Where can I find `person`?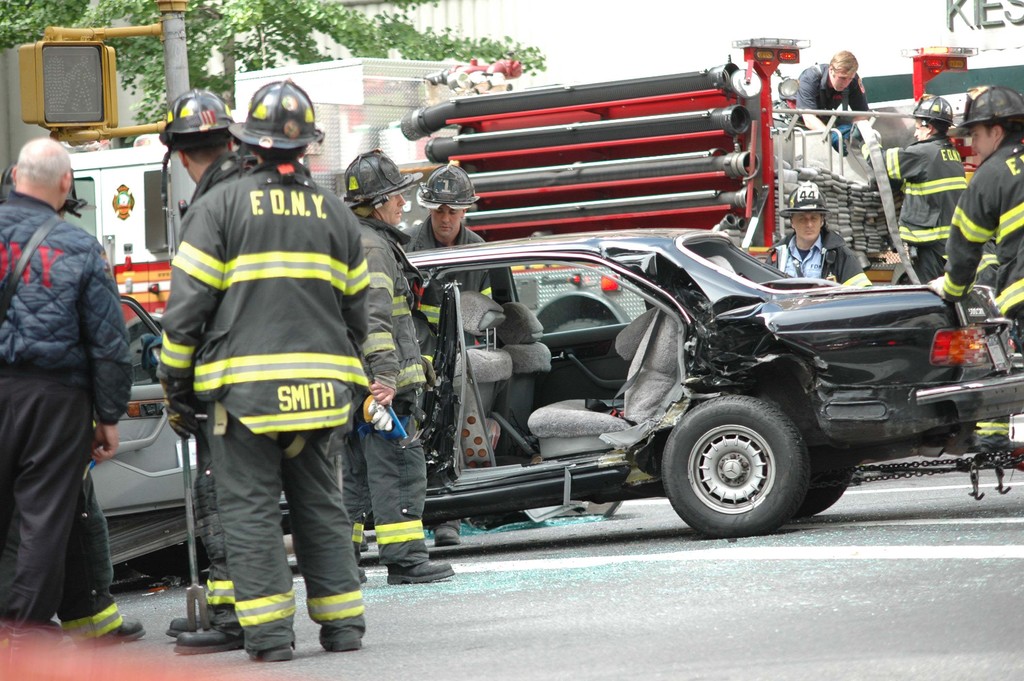
You can find it at <box>0,130,141,650</box>.
